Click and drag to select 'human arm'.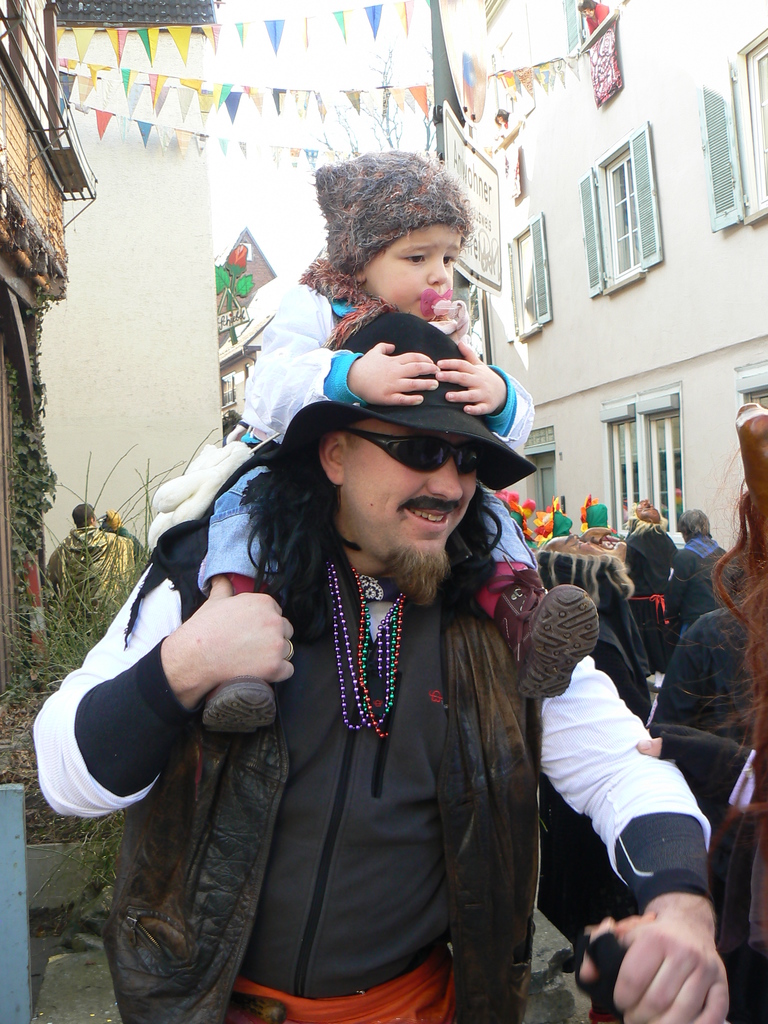
Selection: bbox(21, 554, 298, 826).
